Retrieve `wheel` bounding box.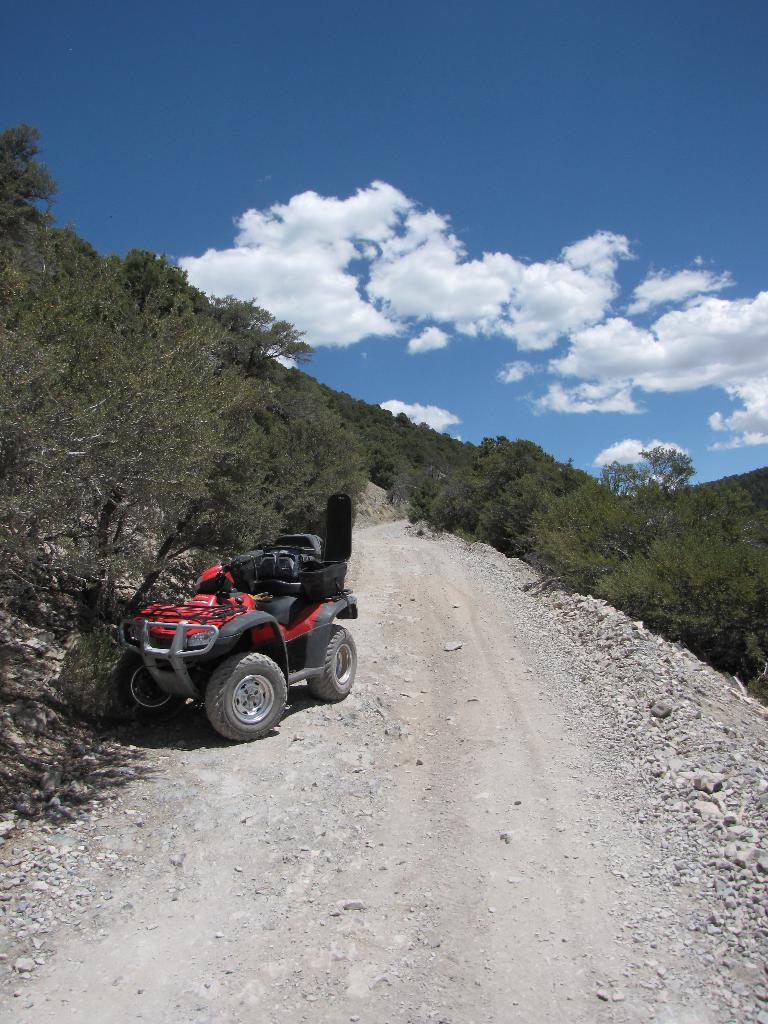
Bounding box: region(186, 649, 284, 735).
